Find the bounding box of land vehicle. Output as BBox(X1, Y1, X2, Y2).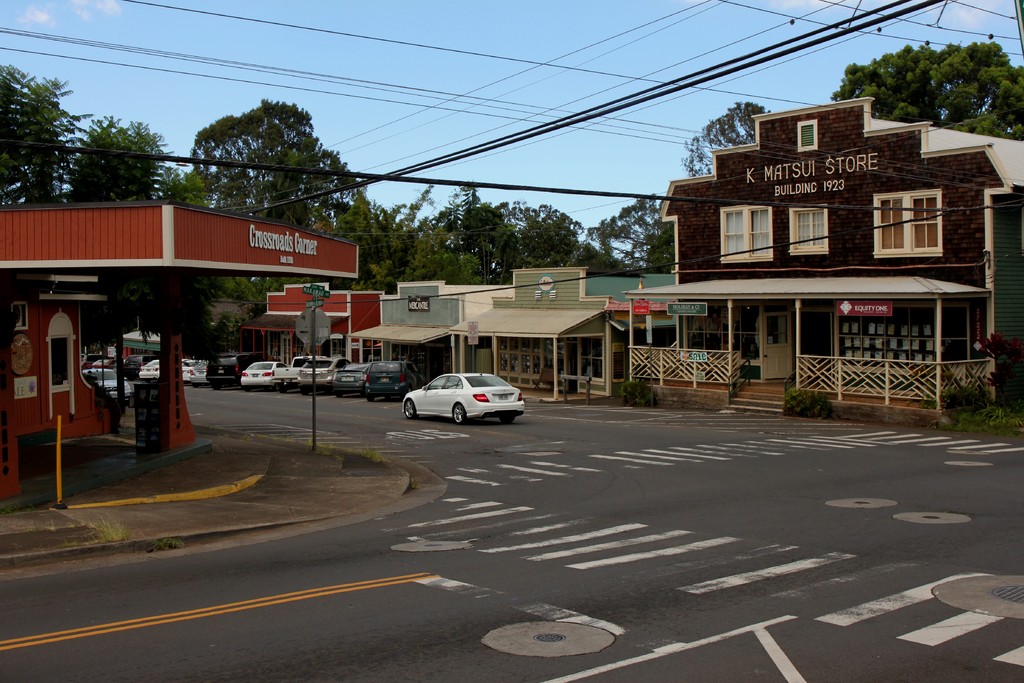
BBox(295, 355, 353, 396).
